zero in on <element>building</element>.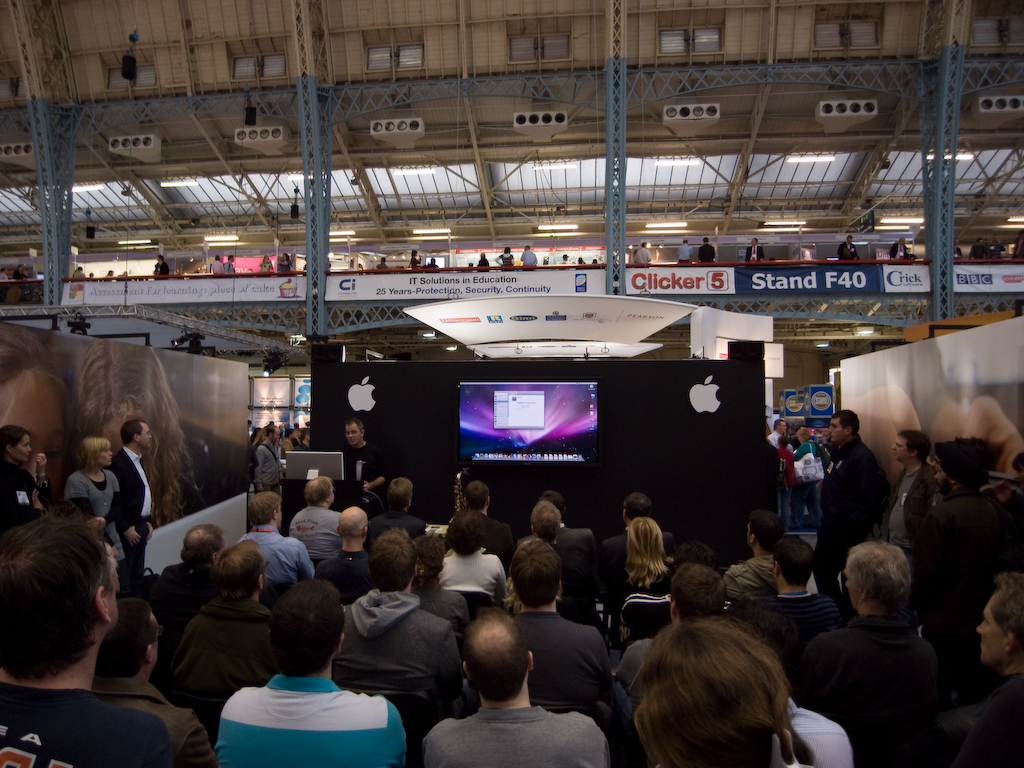
Zeroed in: rect(0, 0, 1023, 767).
